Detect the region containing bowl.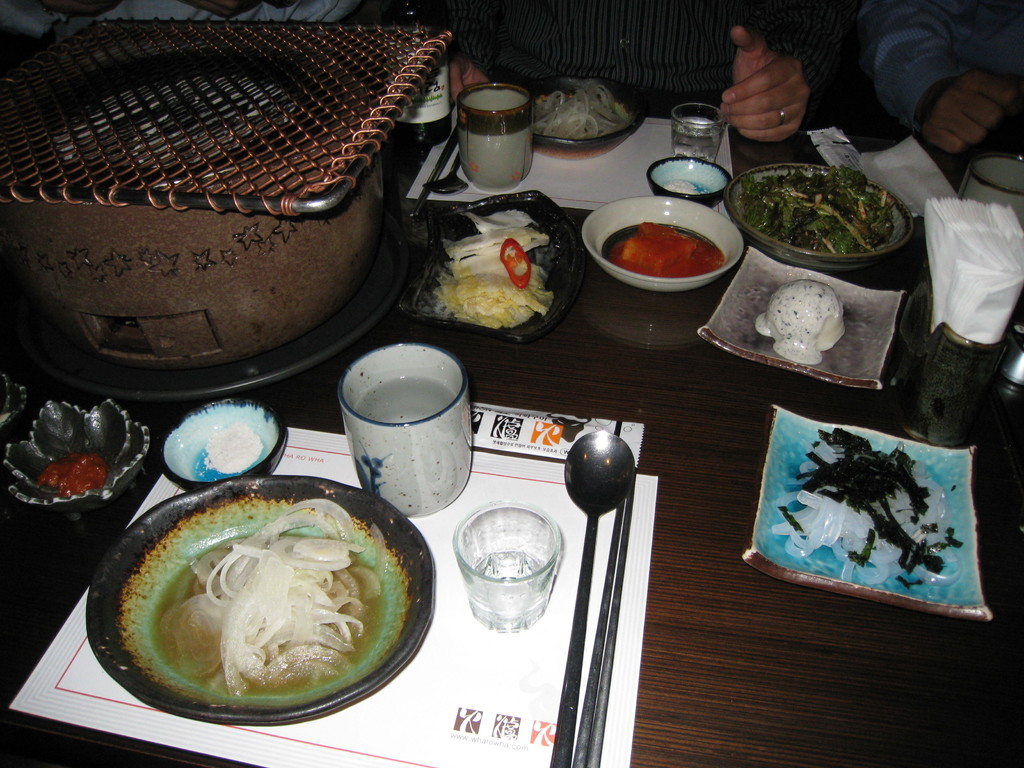
crop(723, 163, 915, 274).
